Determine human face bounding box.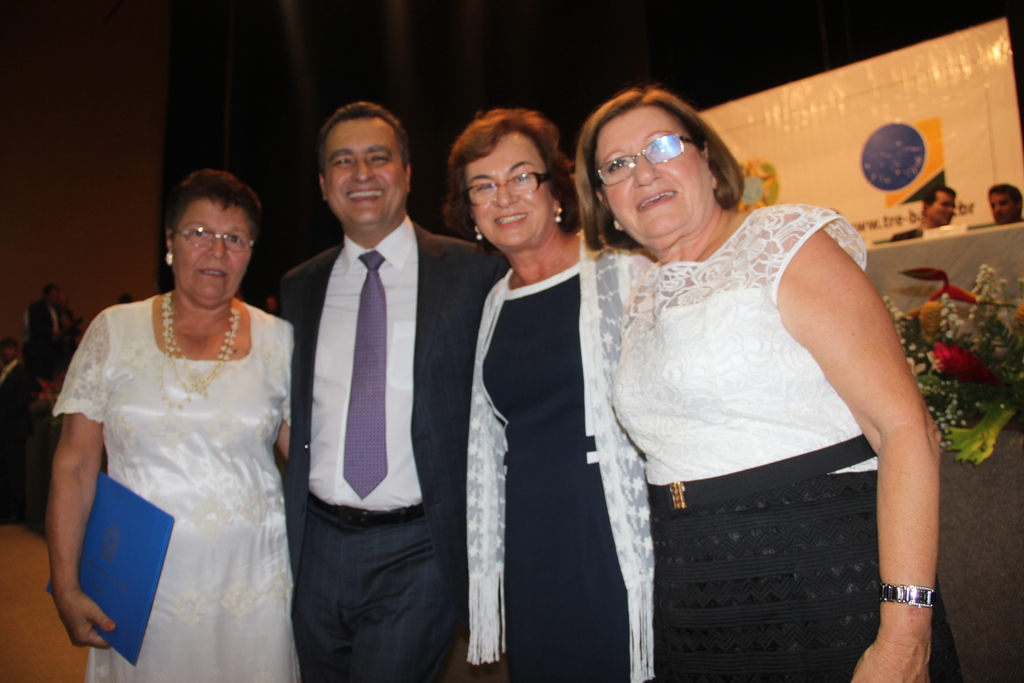
Determined: [161, 198, 254, 295].
